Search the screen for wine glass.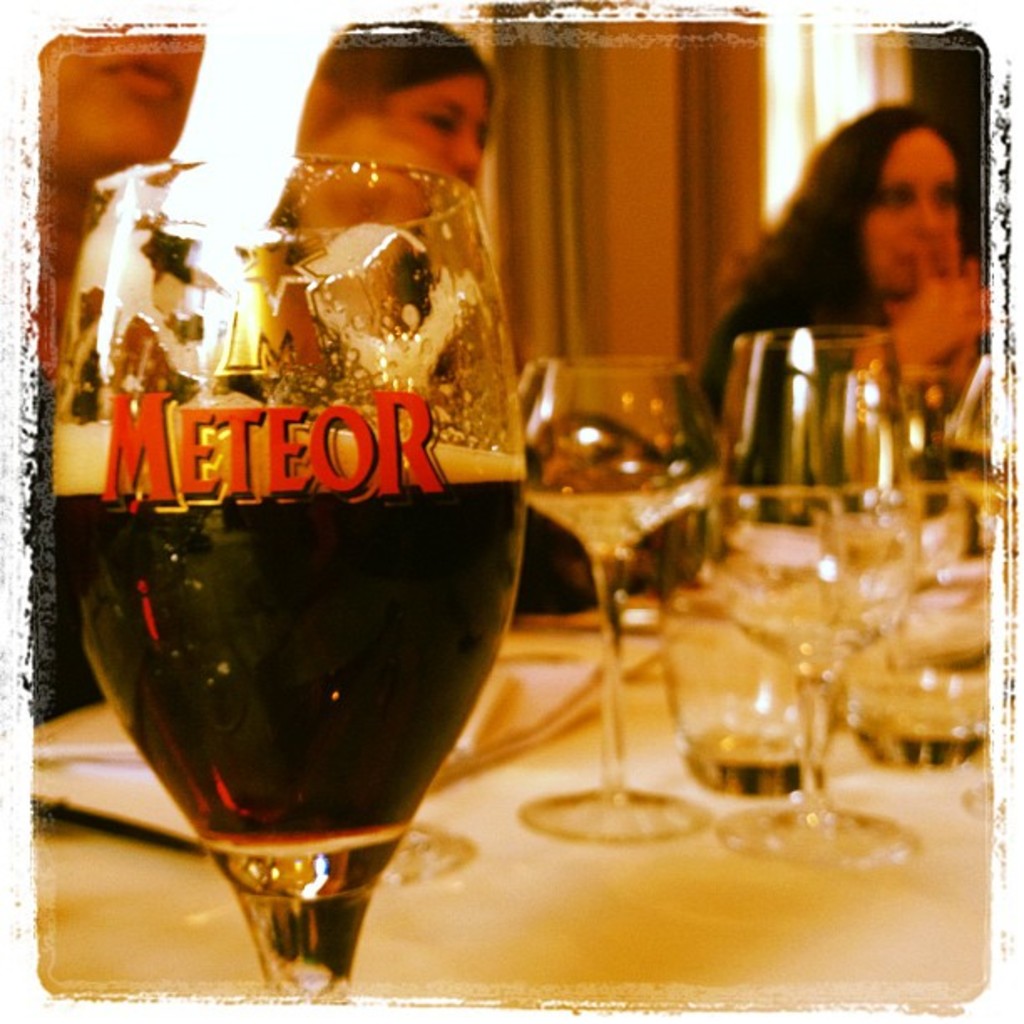
Found at [x1=709, y1=316, x2=925, y2=868].
